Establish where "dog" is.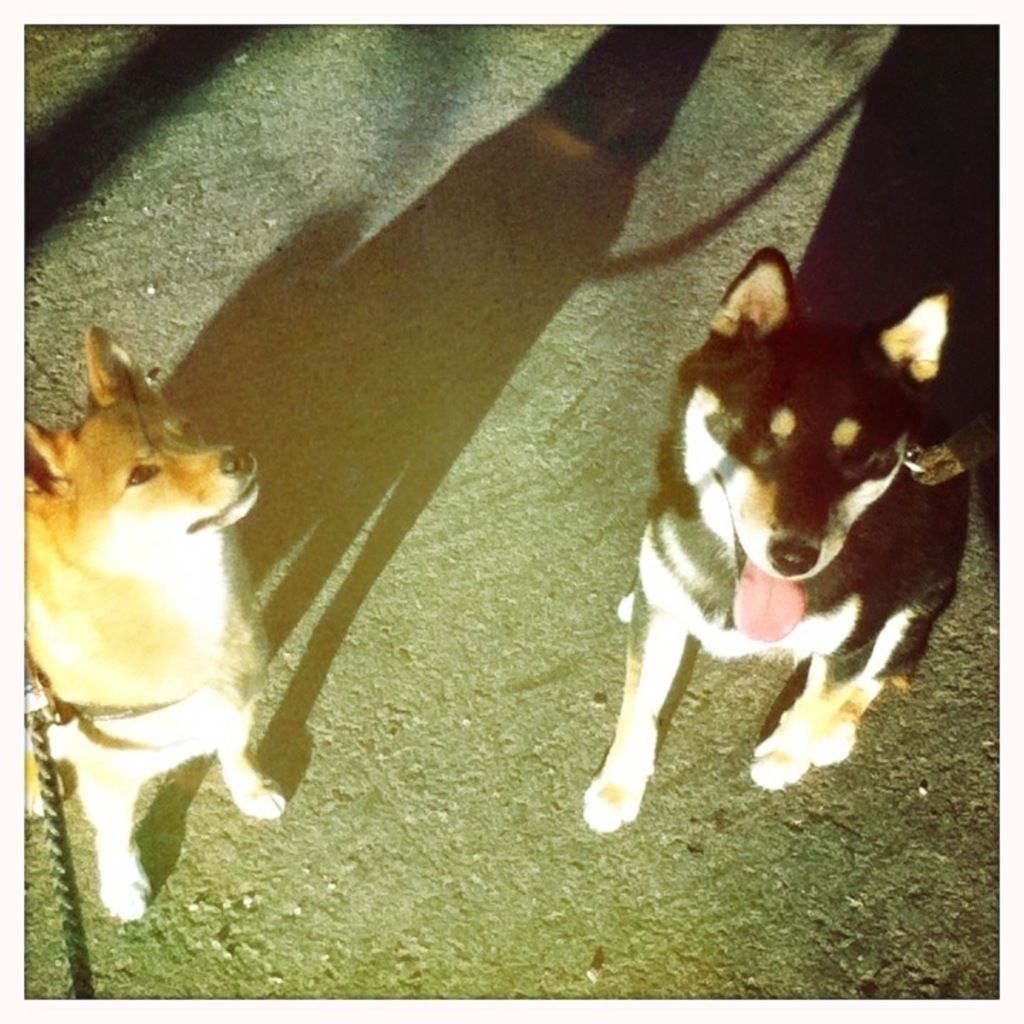
Established at box=[579, 247, 973, 835].
